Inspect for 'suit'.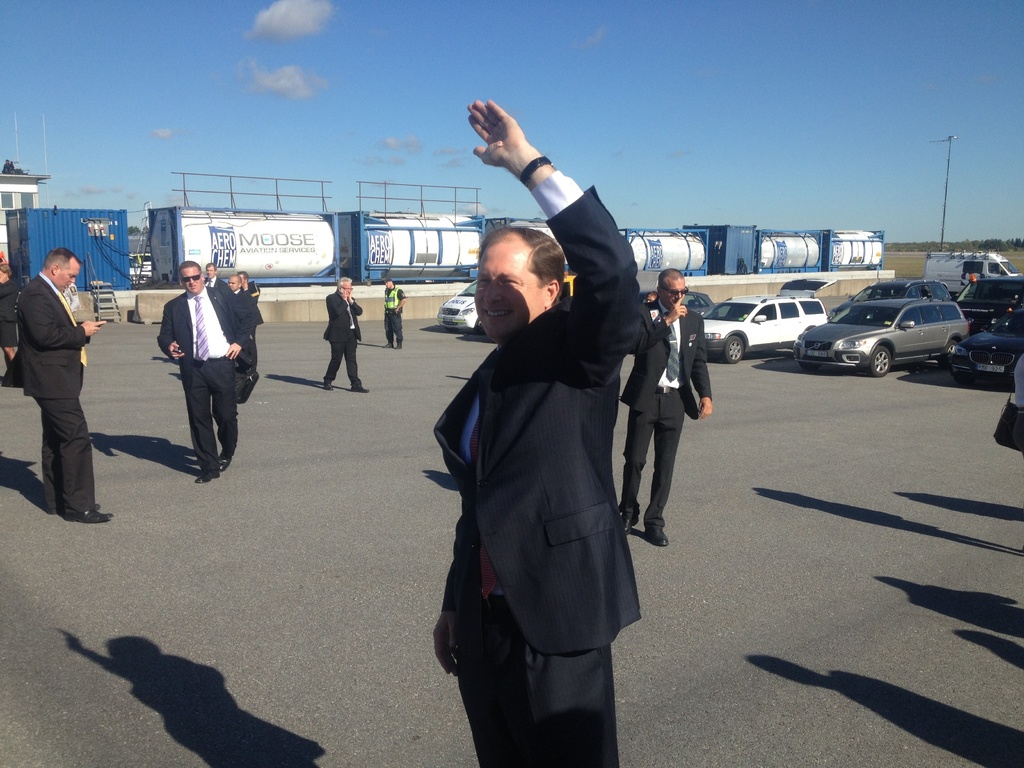
Inspection: Rect(0, 276, 19, 321).
